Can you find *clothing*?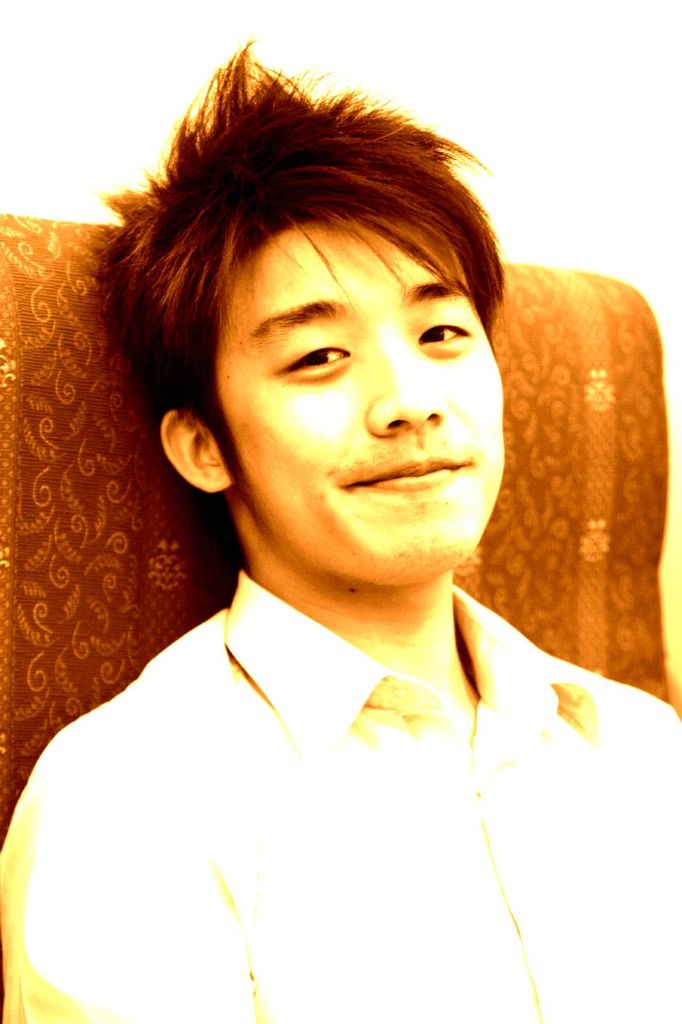
Yes, bounding box: [x1=85, y1=557, x2=653, y2=996].
